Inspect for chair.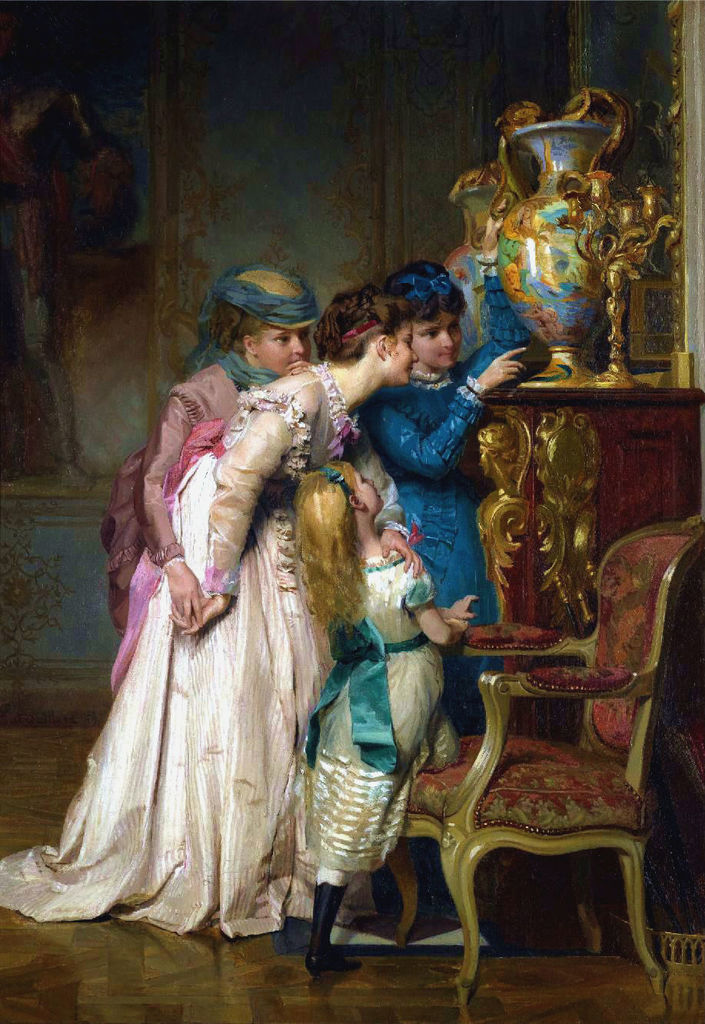
Inspection: [x1=404, y1=515, x2=689, y2=1010].
